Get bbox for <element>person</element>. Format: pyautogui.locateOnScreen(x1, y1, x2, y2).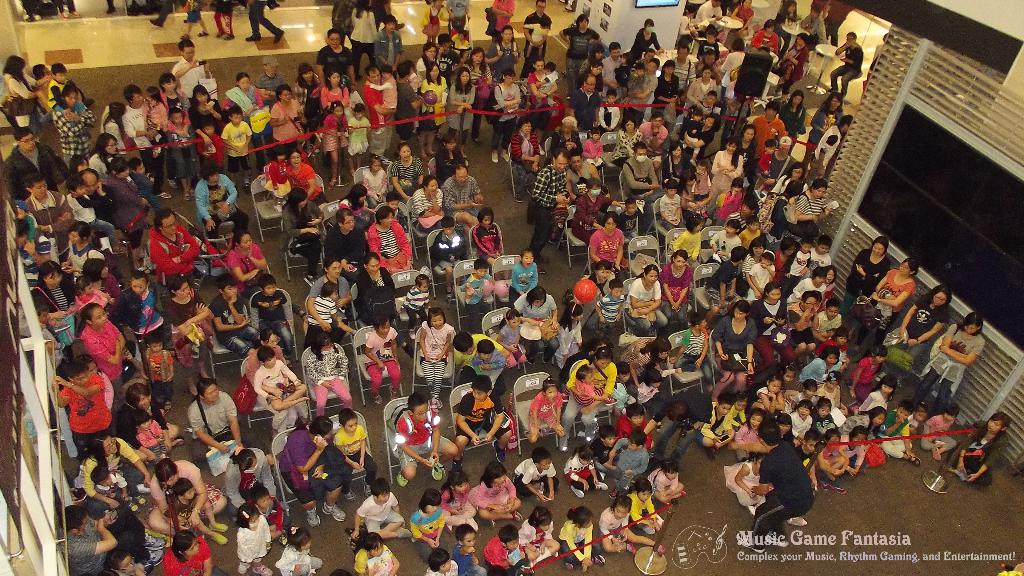
pyautogui.locateOnScreen(598, 494, 666, 554).
